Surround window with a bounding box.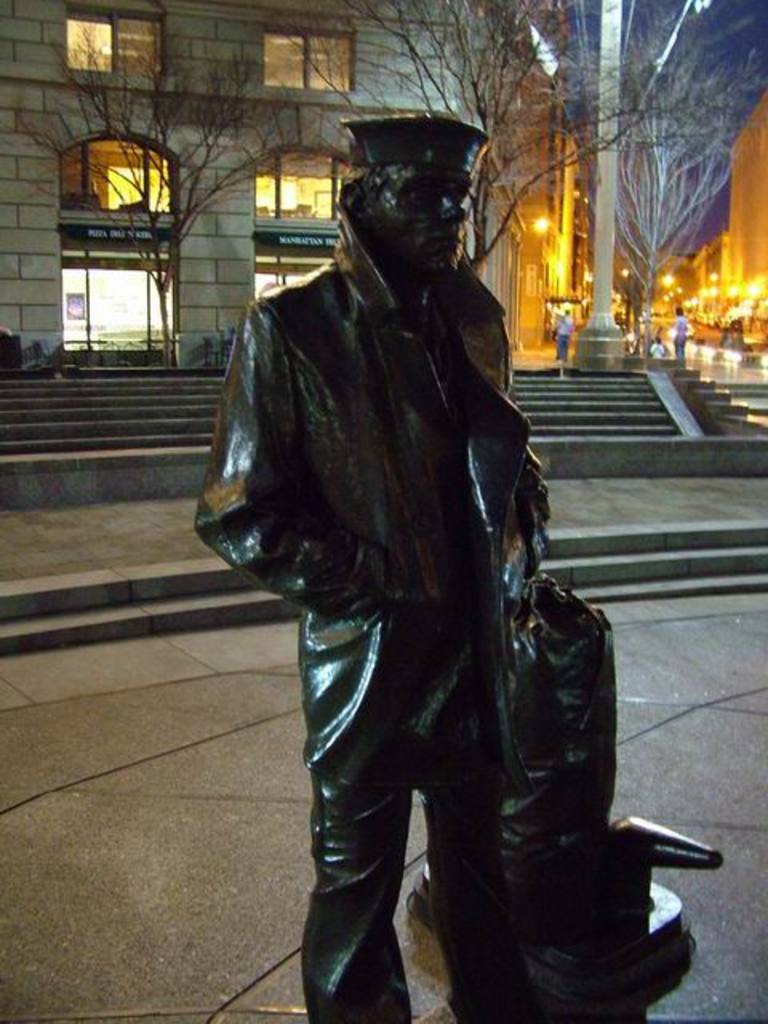
258:146:349:218.
